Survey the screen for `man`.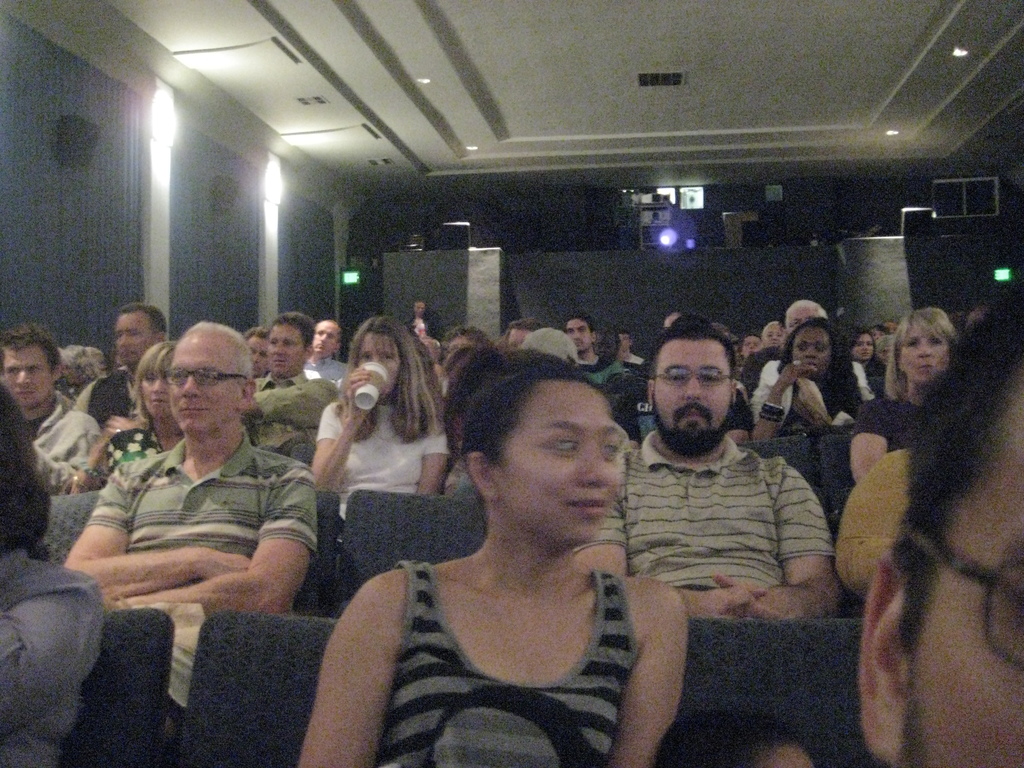
Survey found: bbox=[849, 291, 1023, 767].
